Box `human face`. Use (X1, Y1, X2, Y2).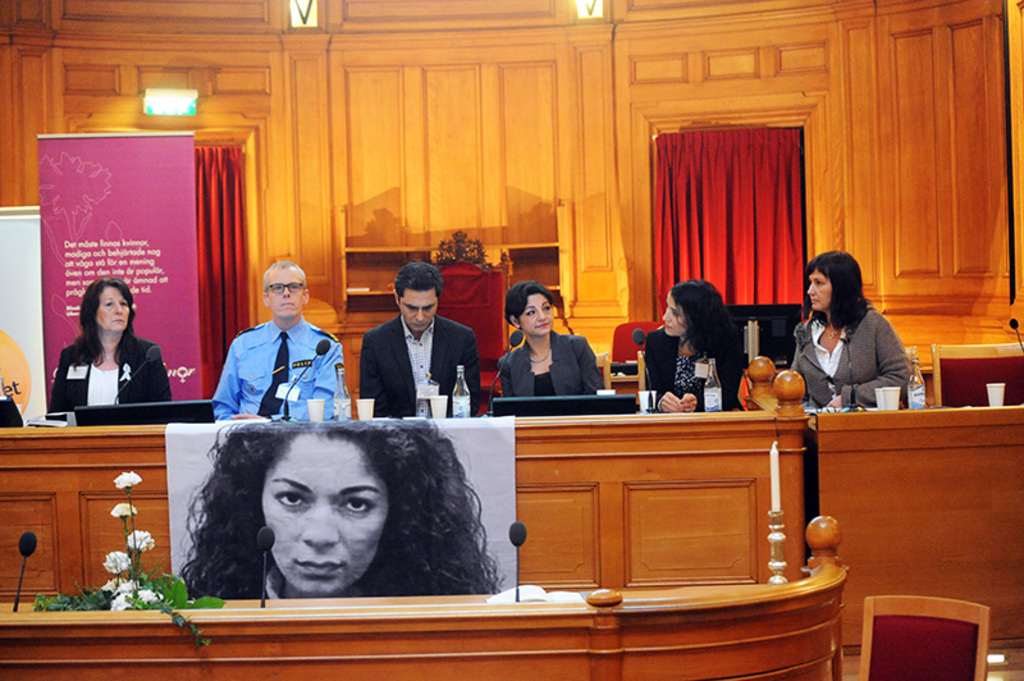
(264, 437, 388, 593).
